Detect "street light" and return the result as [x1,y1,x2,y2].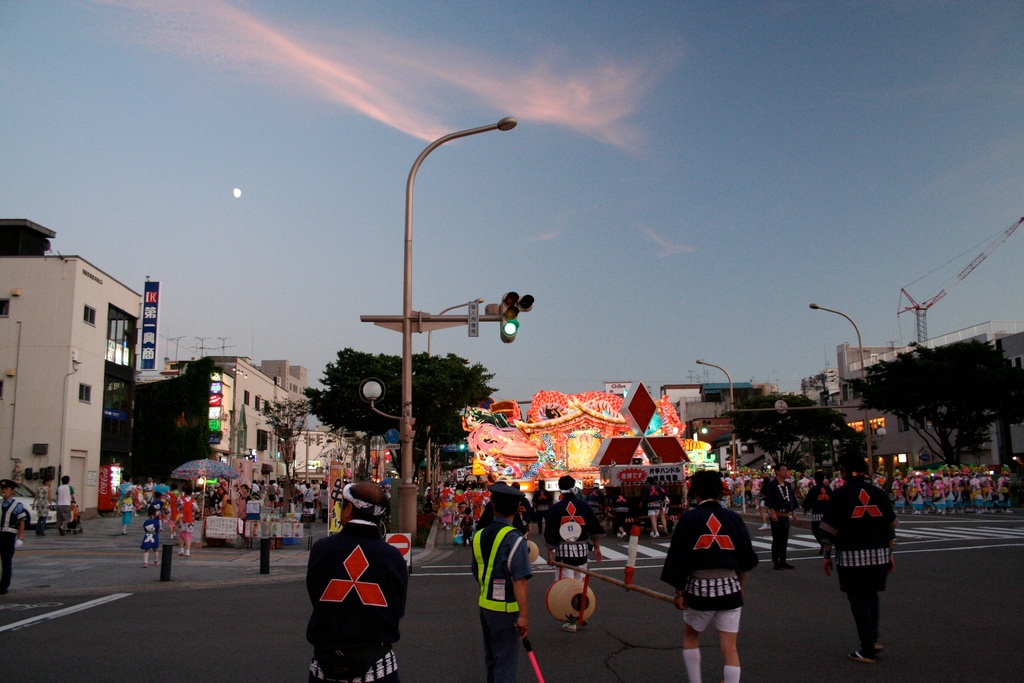
[347,92,527,473].
